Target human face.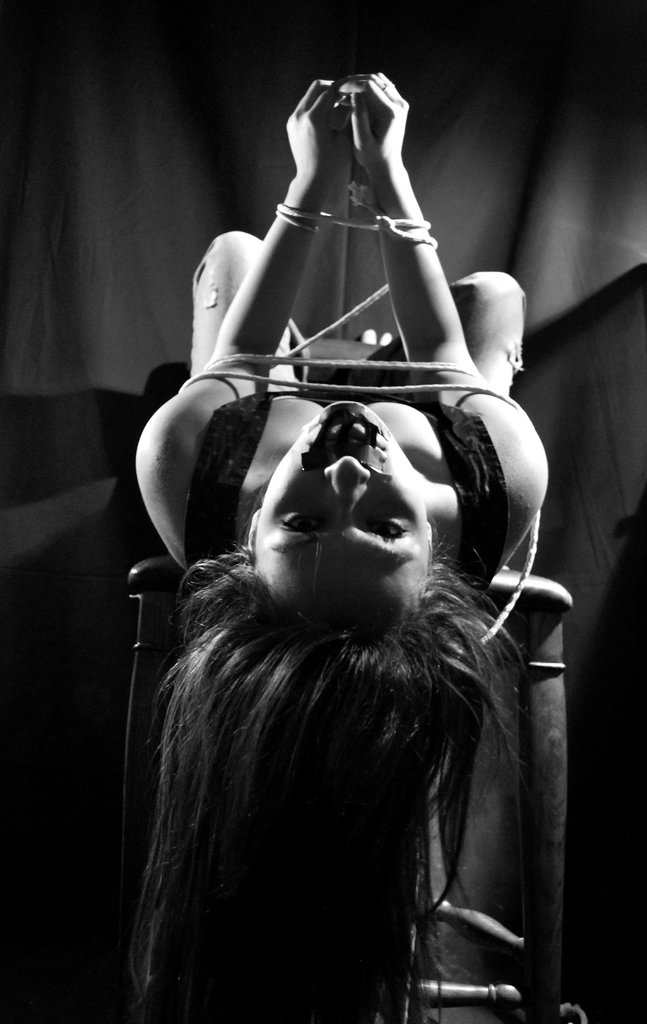
Target region: BBox(261, 396, 430, 586).
